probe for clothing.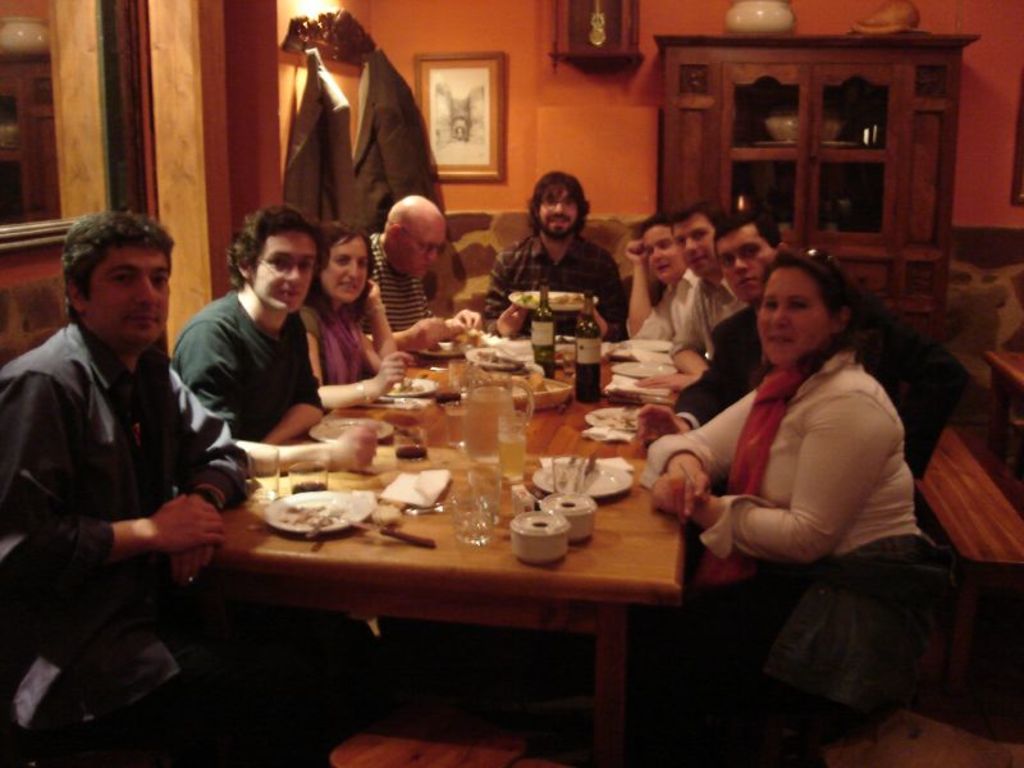
Probe result: 0,314,234,607.
